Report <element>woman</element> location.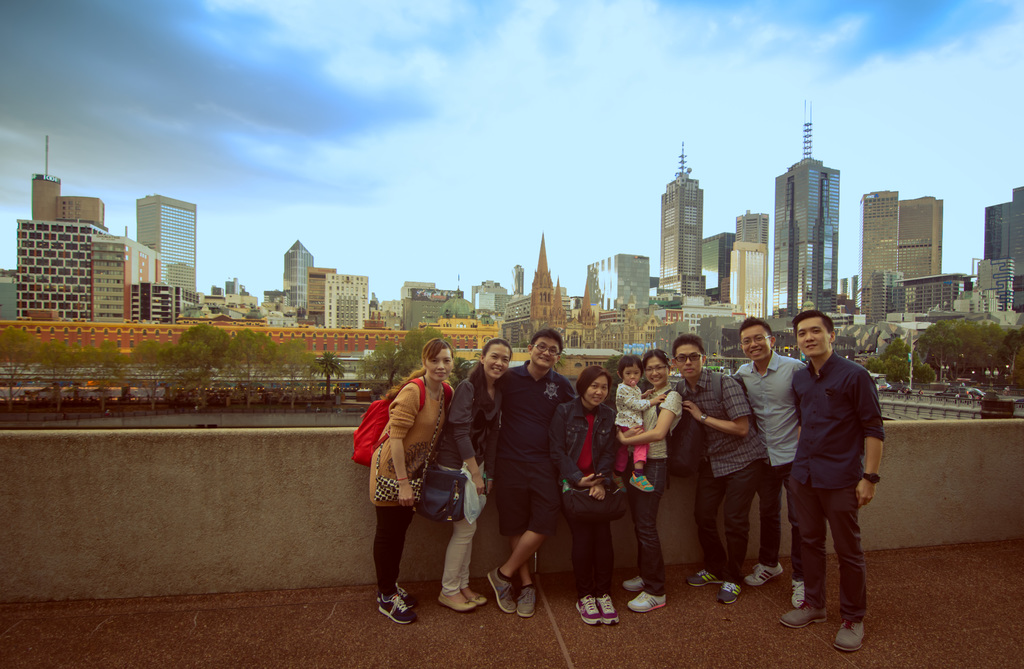
Report: (609, 351, 689, 612).
